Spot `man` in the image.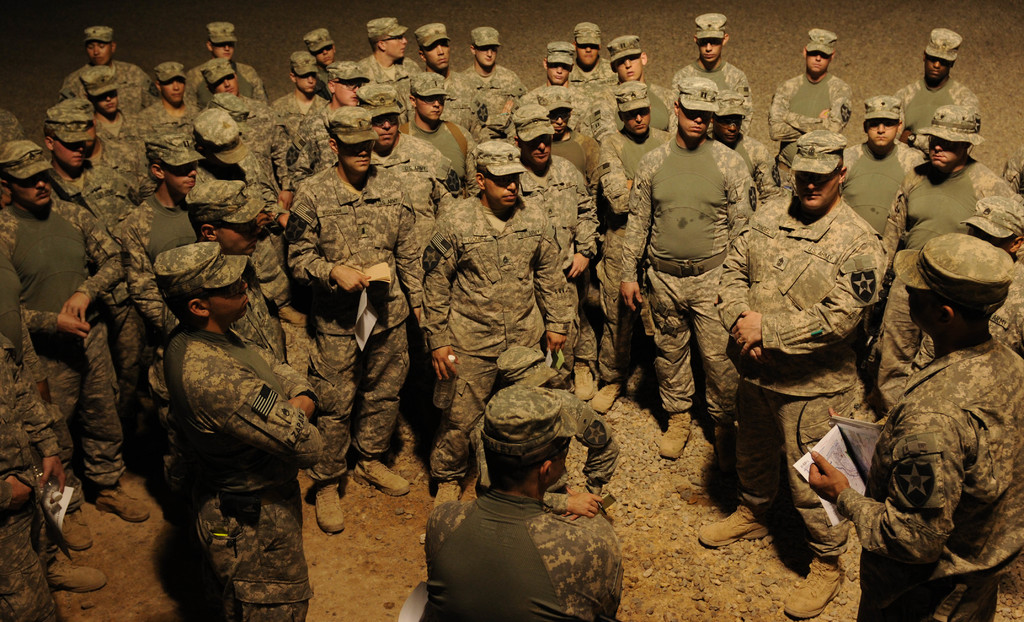
`man` found at detection(186, 19, 266, 112).
